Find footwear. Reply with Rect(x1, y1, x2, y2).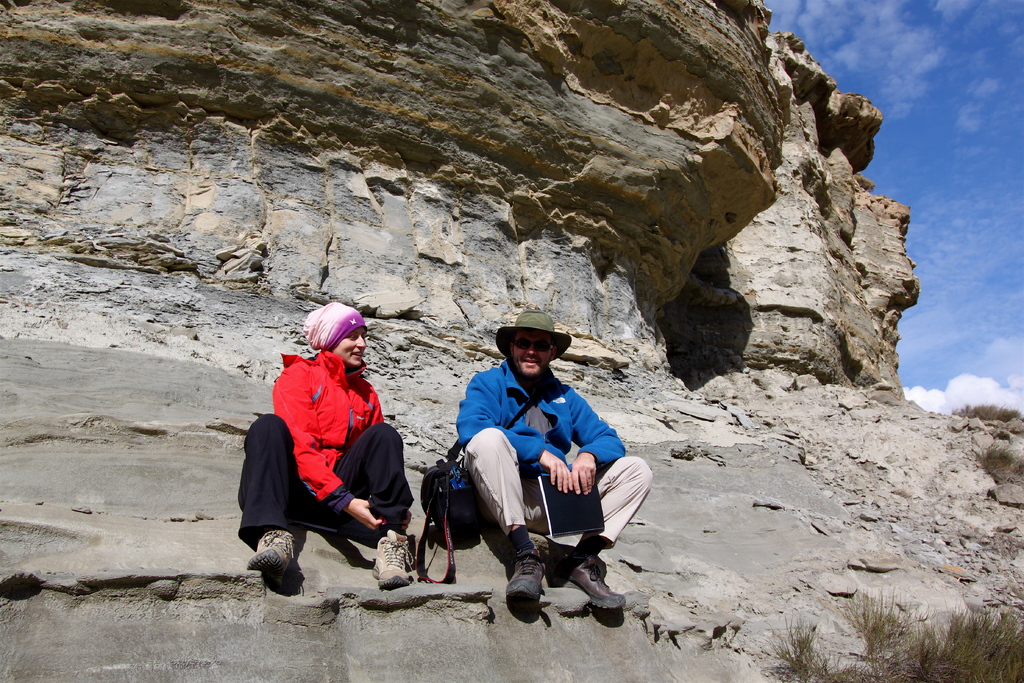
Rect(368, 528, 409, 584).
